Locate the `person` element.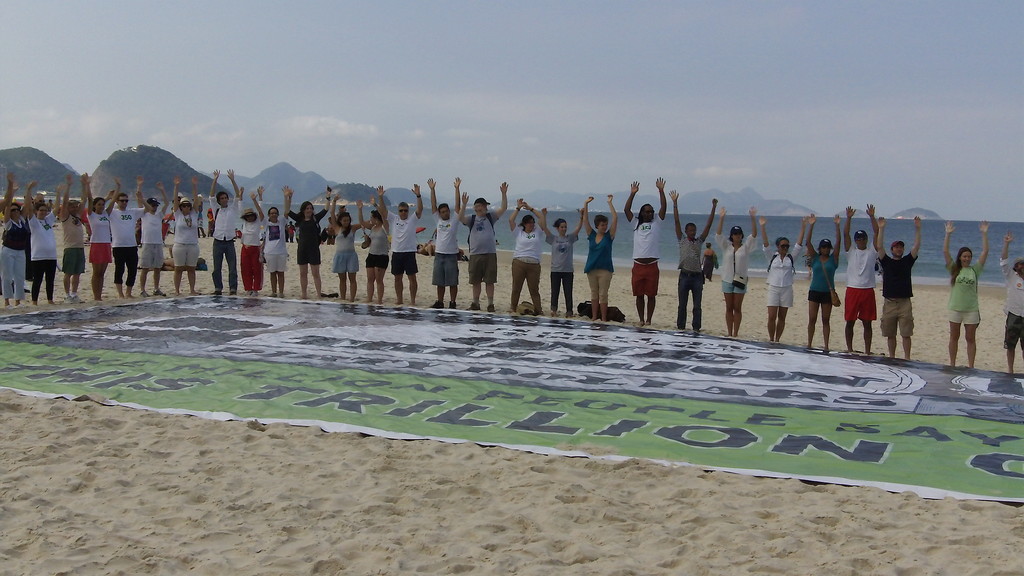
Element bbox: {"left": 27, "top": 179, "right": 61, "bottom": 310}.
